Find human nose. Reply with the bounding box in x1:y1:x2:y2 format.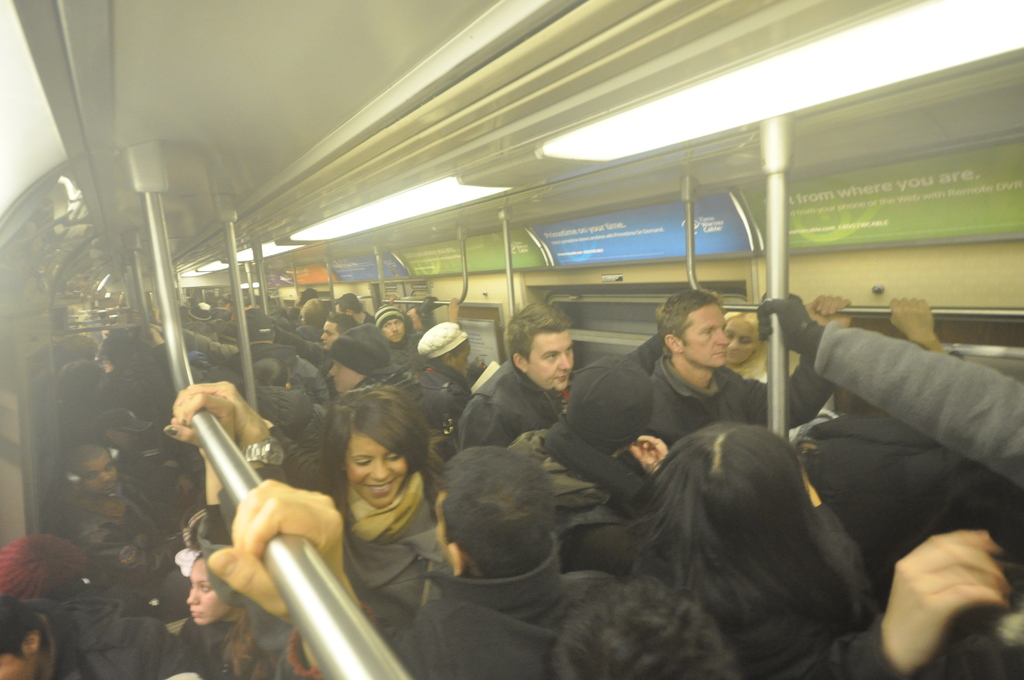
717:331:731:345.
